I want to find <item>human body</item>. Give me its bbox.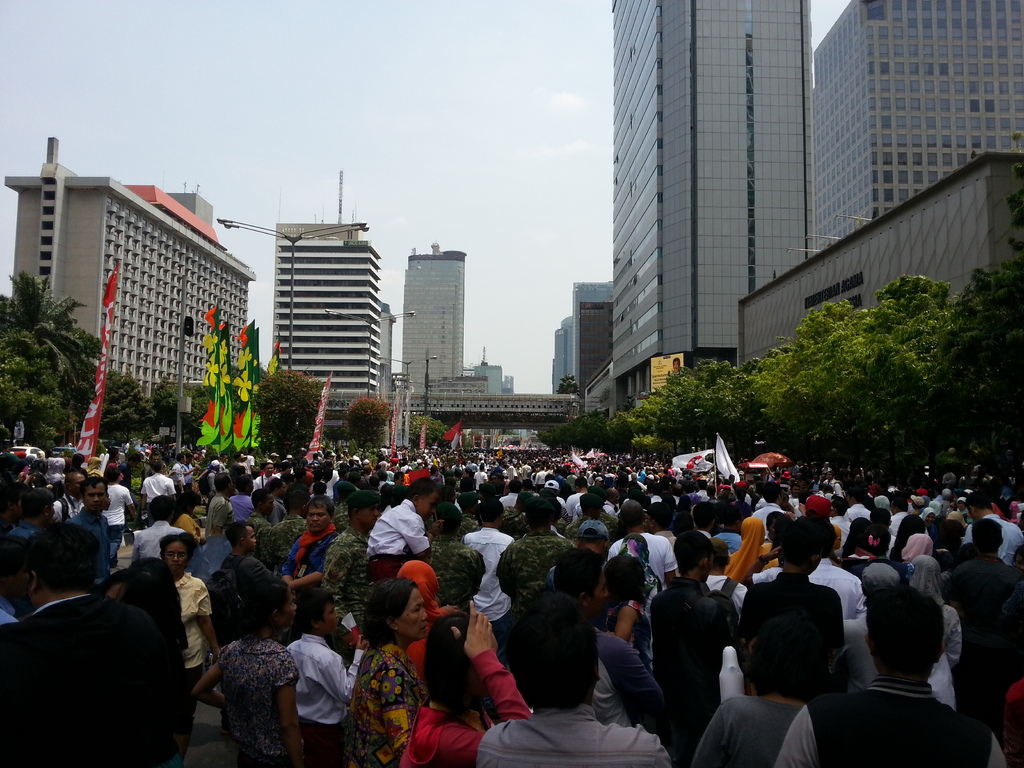
box=[399, 597, 534, 767].
